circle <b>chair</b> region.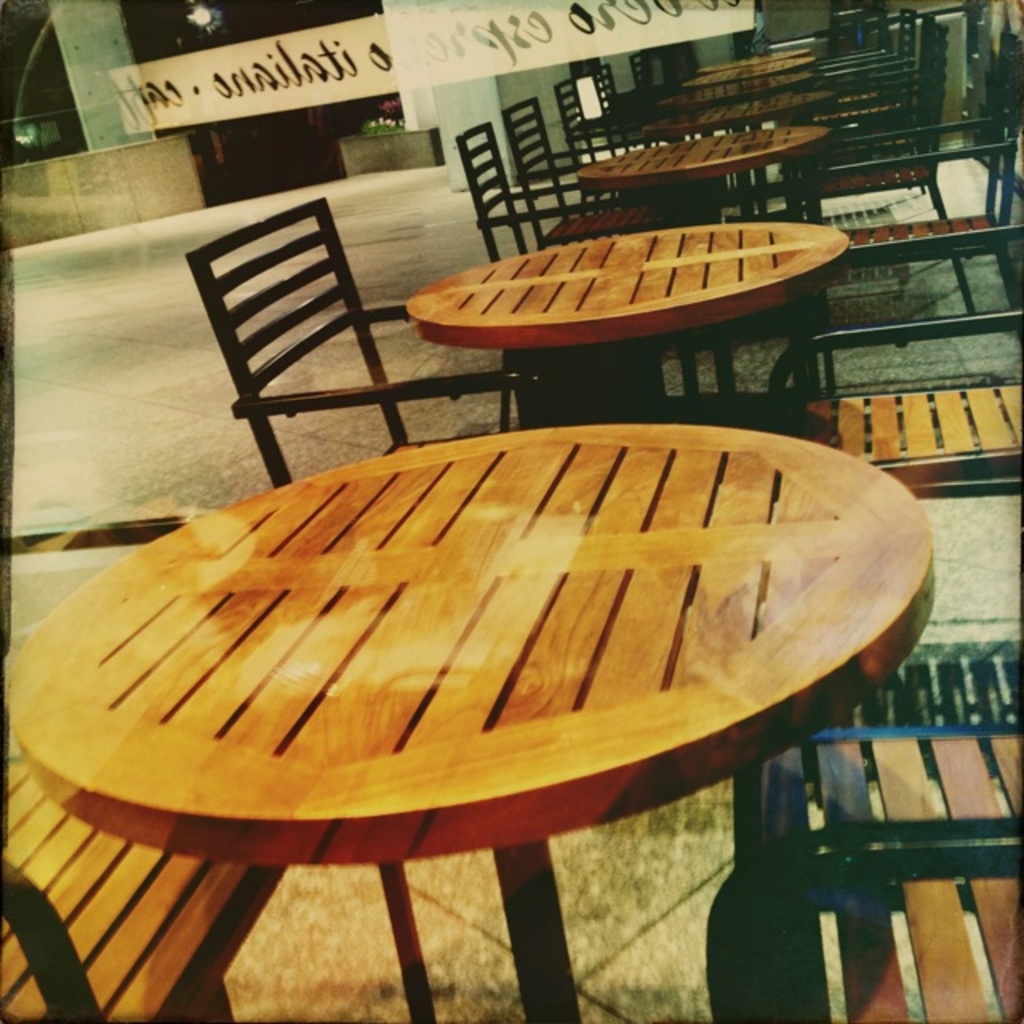
Region: <box>182,197,570,482</box>.
